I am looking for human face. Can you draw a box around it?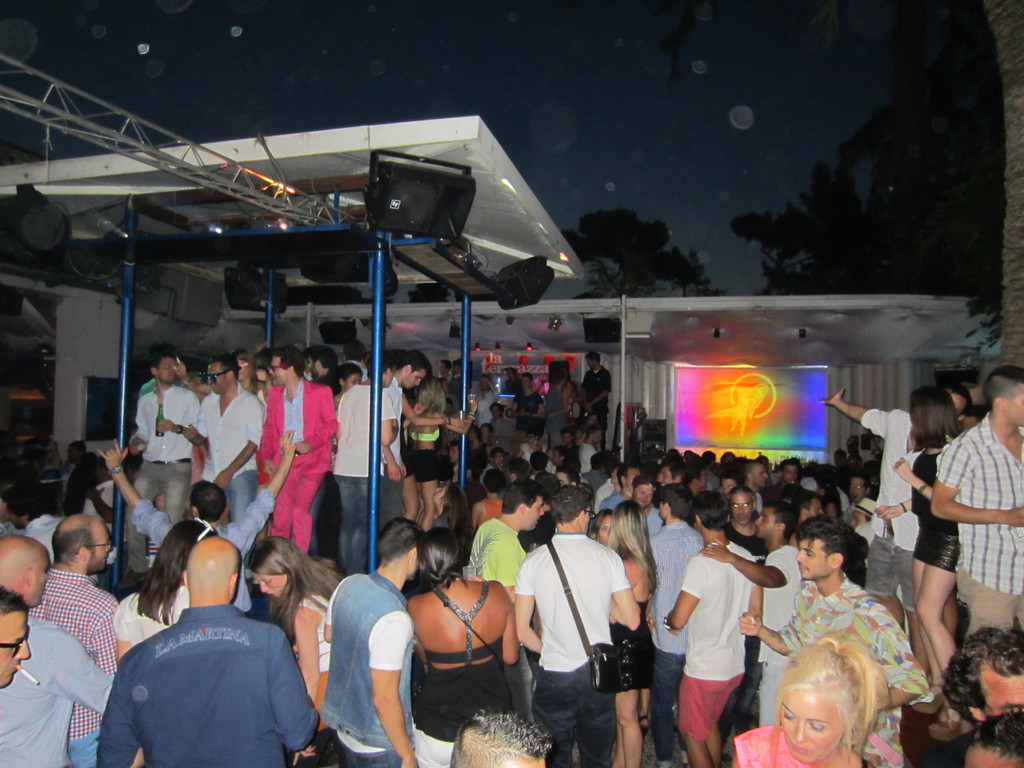
Sure, the bounding box is bbox=[345, 374, 360, 388].
